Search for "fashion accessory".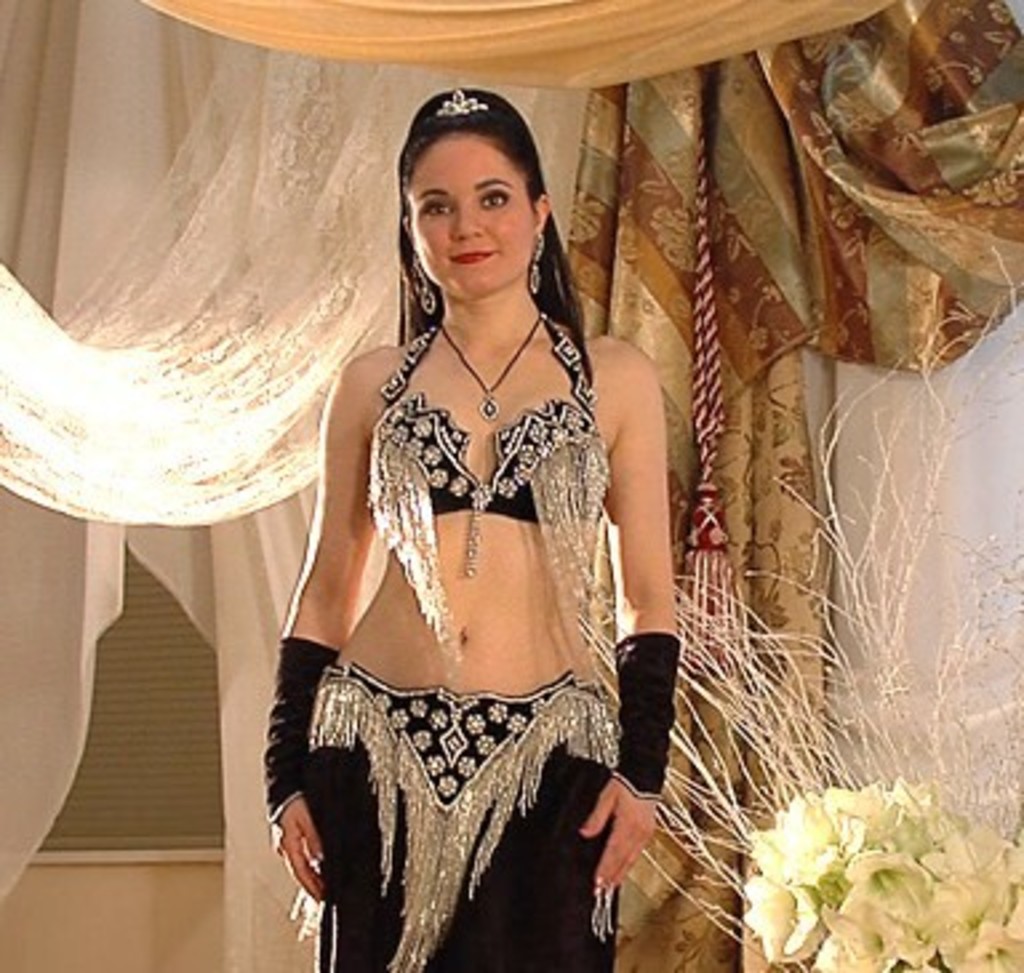
Found at 408, 248, 440, 323.
